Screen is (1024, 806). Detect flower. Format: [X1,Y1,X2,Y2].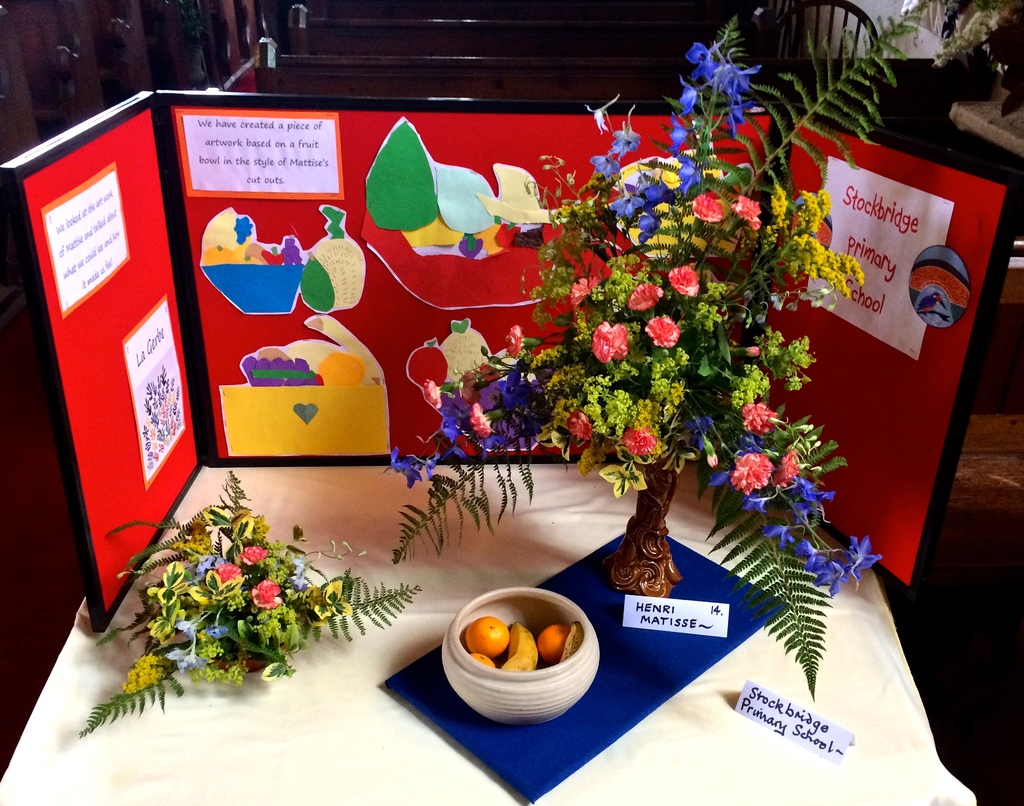
[252,580,282,614].
